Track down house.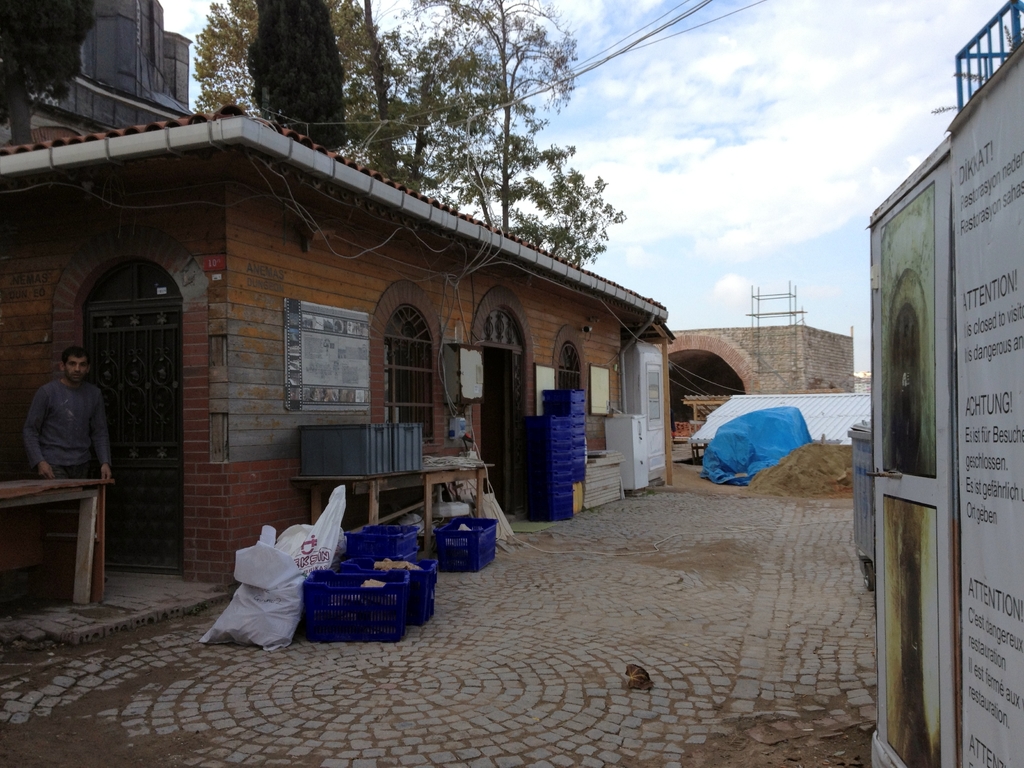
Tracked to (left=658, top=308, right=872, bottom=454).
